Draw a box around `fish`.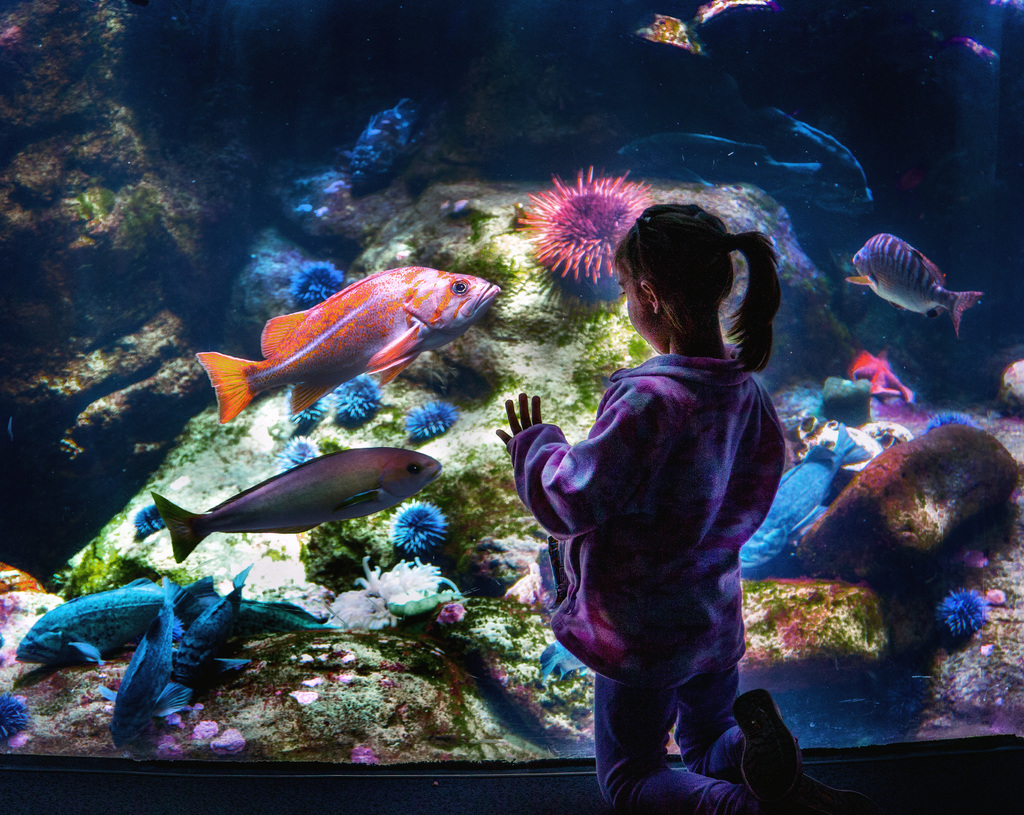
[left=13, top=574, right=218, bottom=665].
